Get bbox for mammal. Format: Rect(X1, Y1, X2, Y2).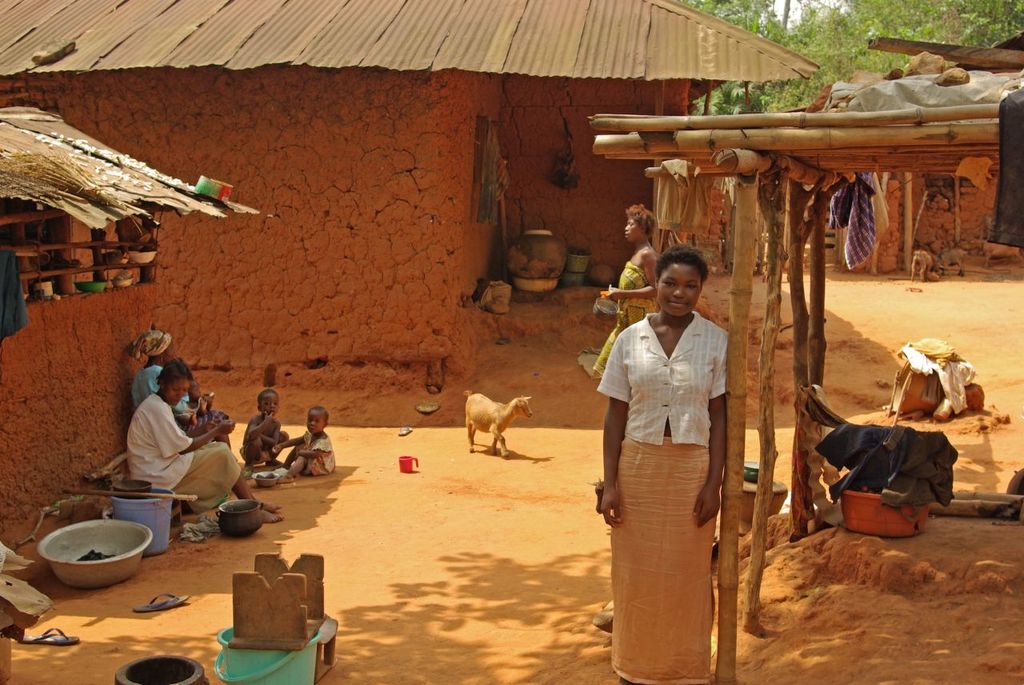
Rect(462, 385, 533, 463).
